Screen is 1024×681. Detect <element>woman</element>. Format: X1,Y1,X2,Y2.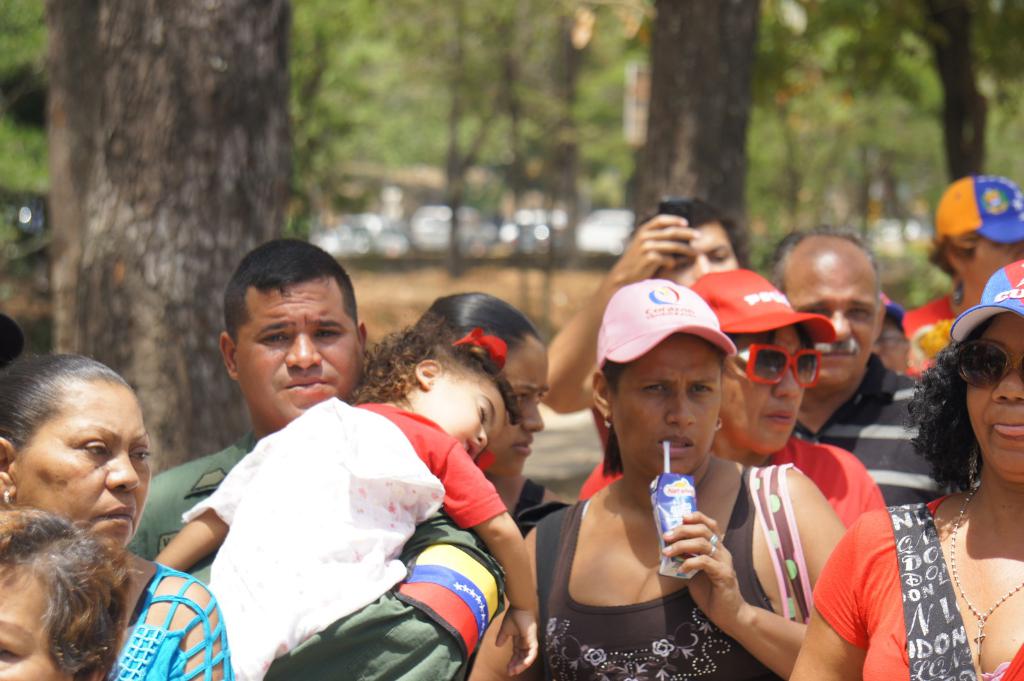
580,266,885,546.
